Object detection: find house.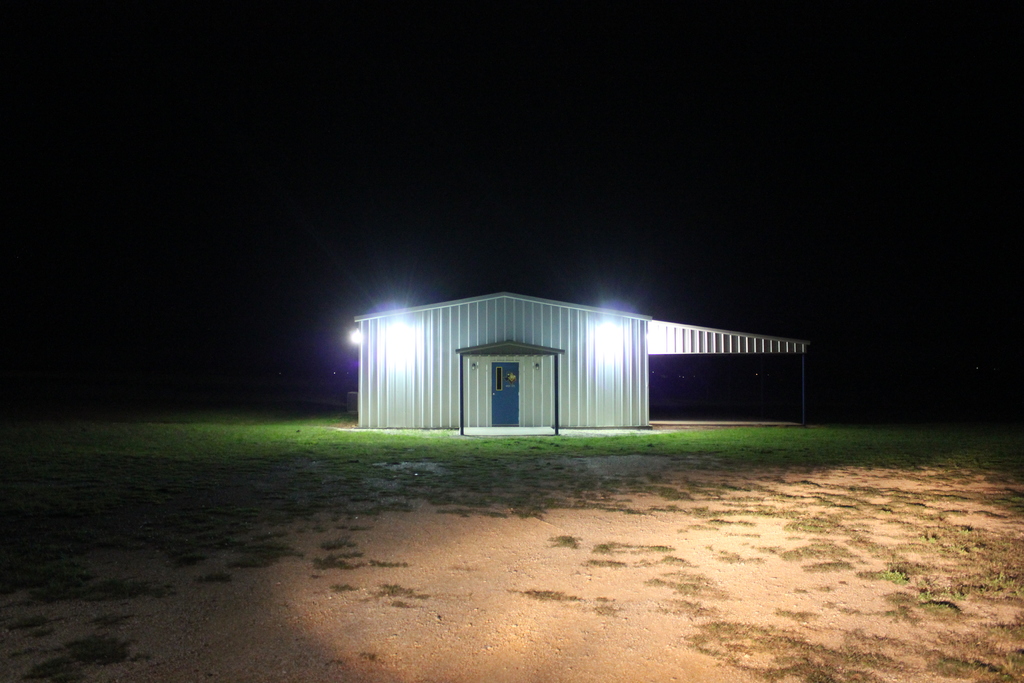
crop(342, 290, 668, 431).
